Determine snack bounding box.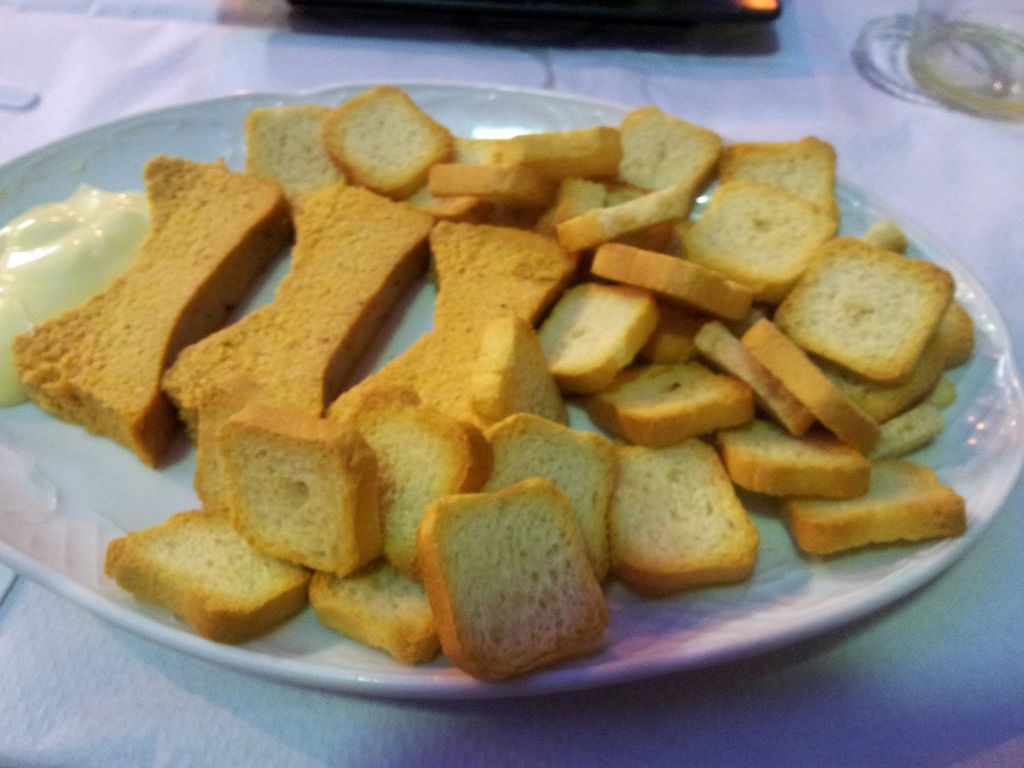
Determined: {"left": 110, "top": 508, "right": 292, "bottom": 637}.
